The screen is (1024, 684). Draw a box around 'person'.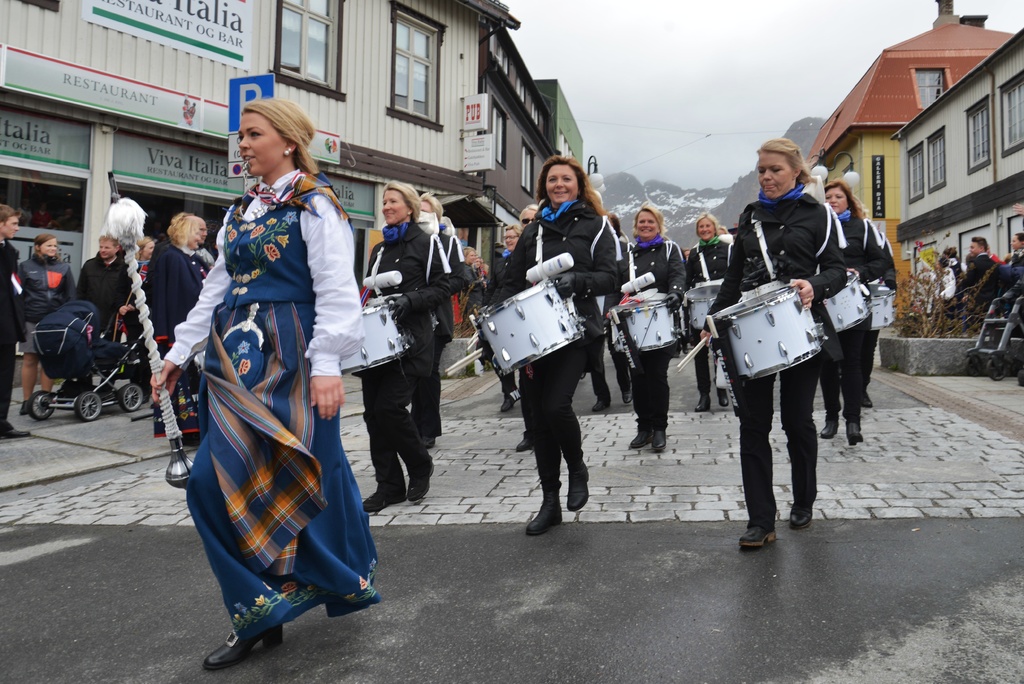
[left=71, top=233, right=135, bottom=397].
